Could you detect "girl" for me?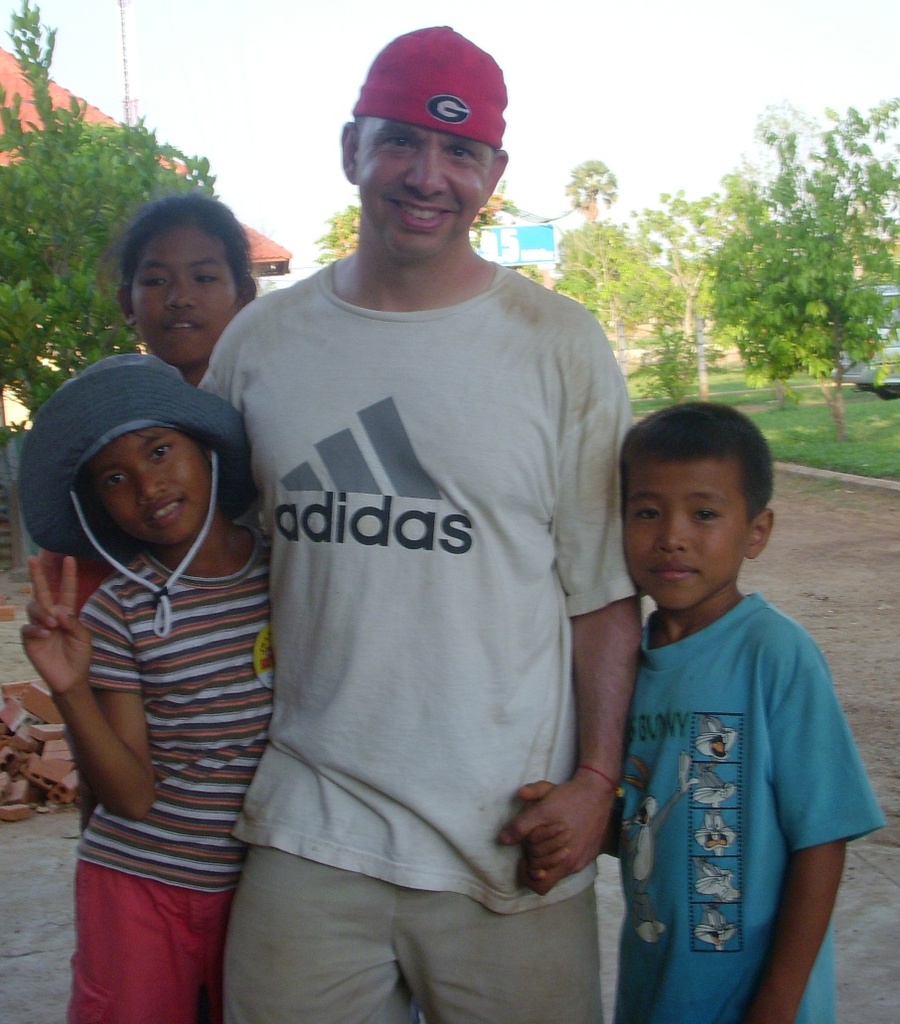
Detection result: crop(18, 353, 275, 1023).
